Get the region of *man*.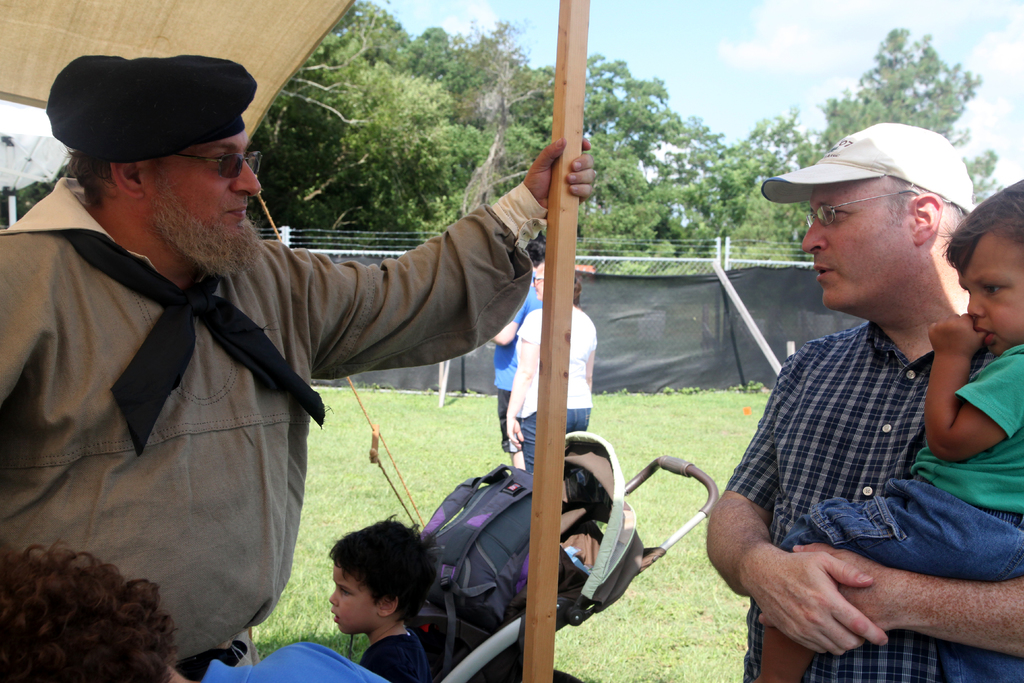
(493,261,548,465).
